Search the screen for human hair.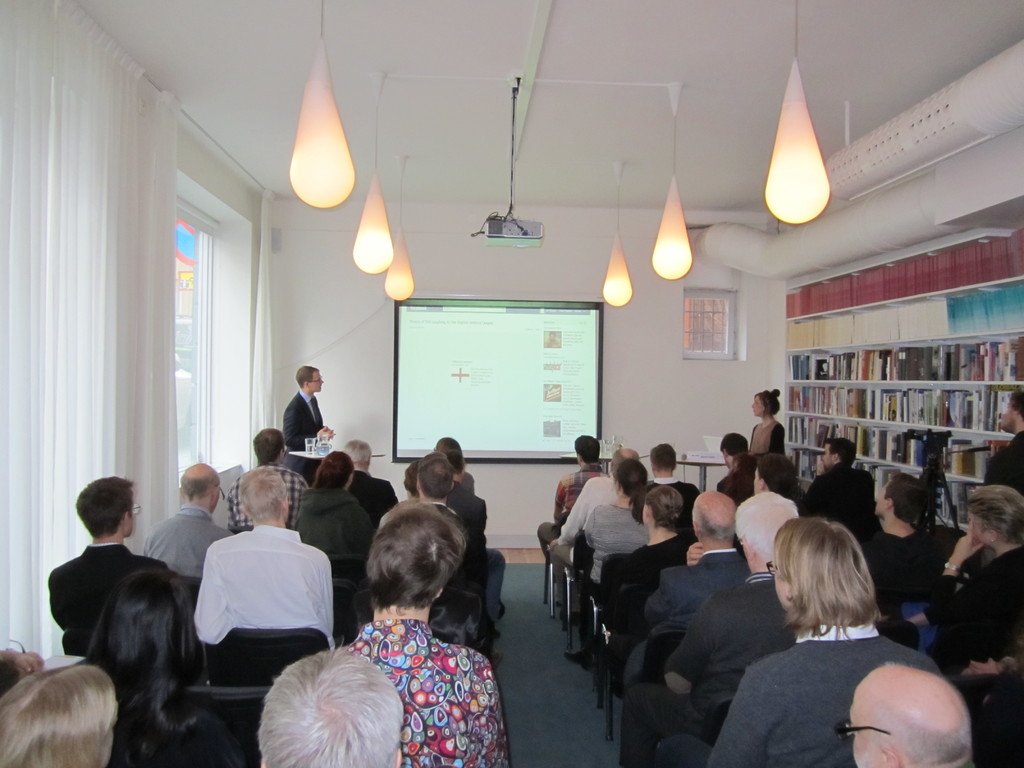
Found at <region>415, 452, 461, 500</region>.
